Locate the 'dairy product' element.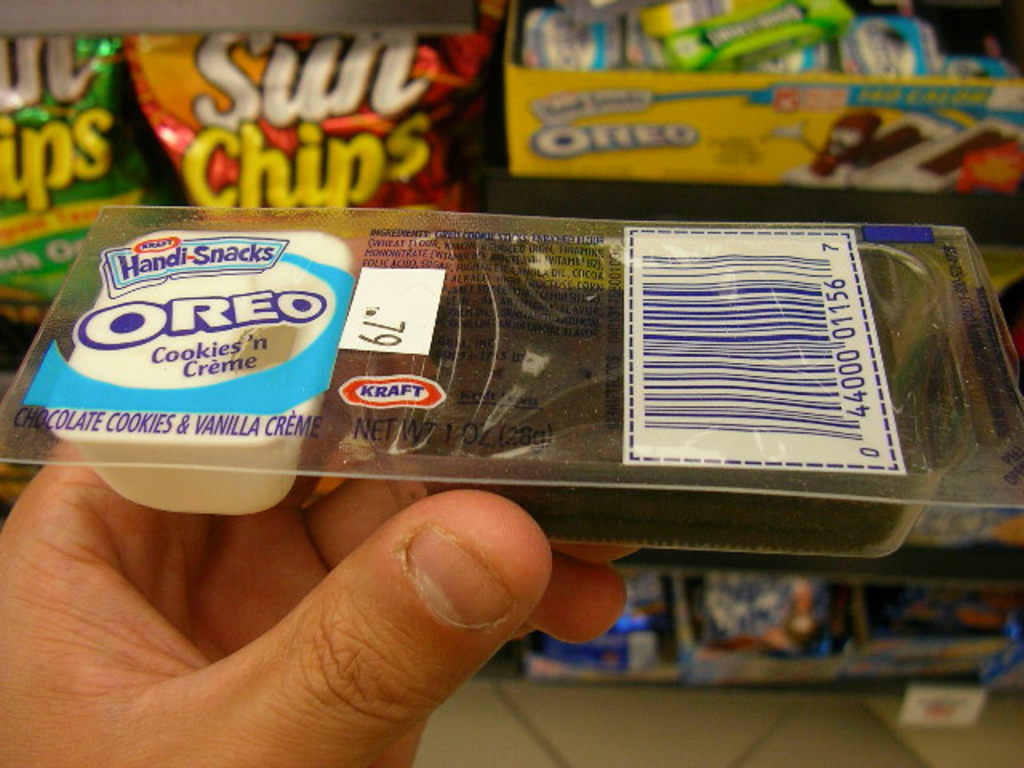
Element bbox: [left=51, top=227, right=354, bottom=520].
